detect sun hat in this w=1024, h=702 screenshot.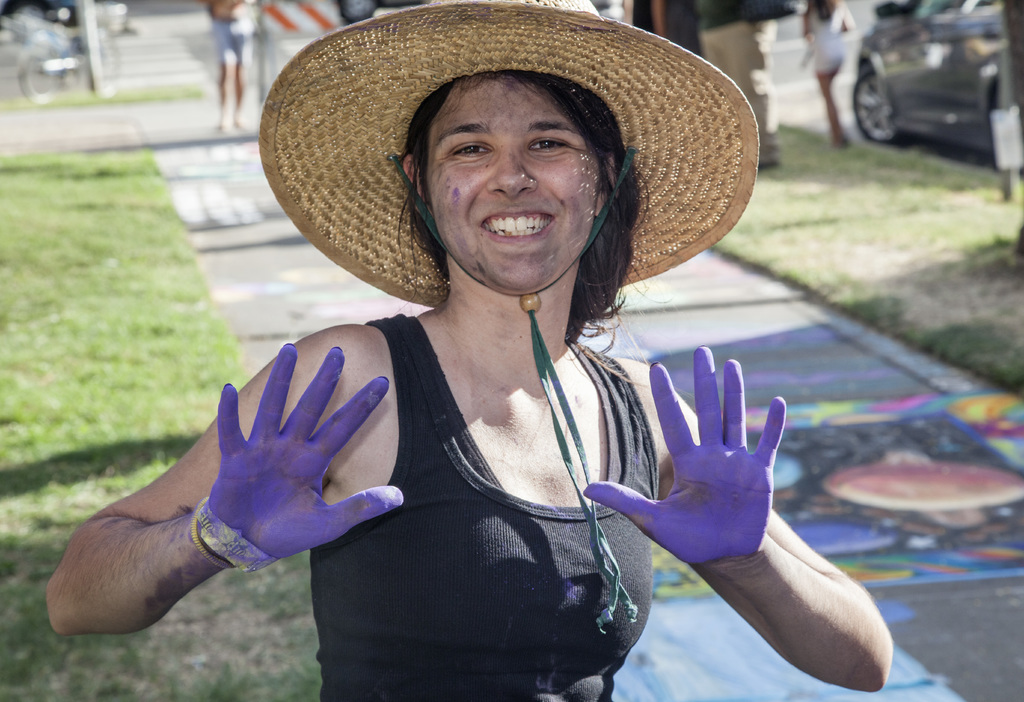
Detection: <bbox>257, 0, 760, 309</bbox>.
